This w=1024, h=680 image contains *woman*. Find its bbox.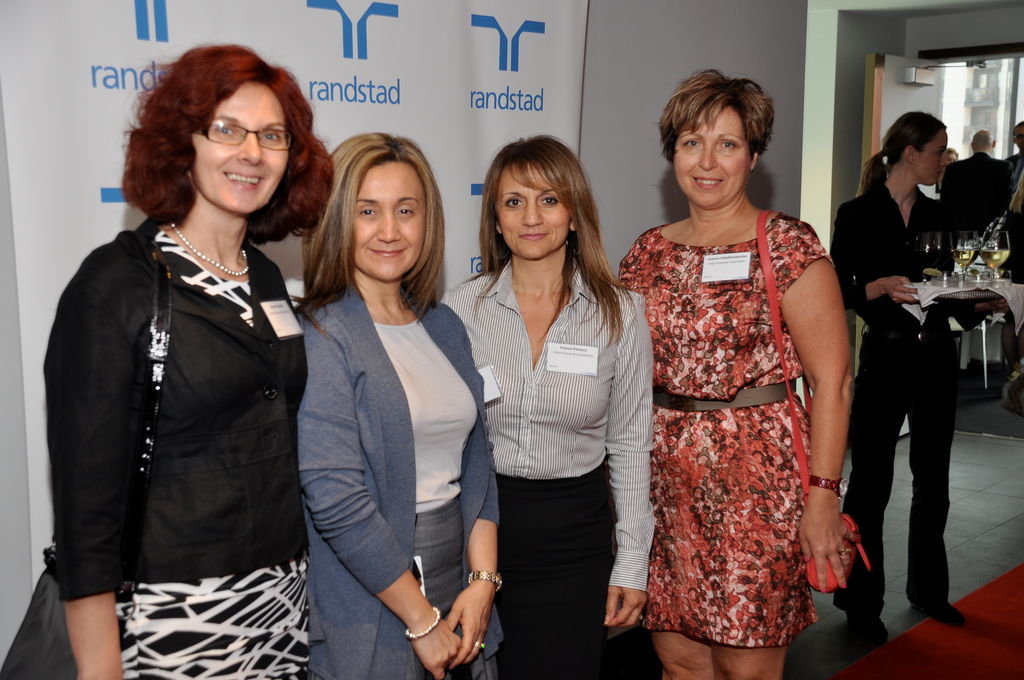
rect(611, 65, 857, 679).
